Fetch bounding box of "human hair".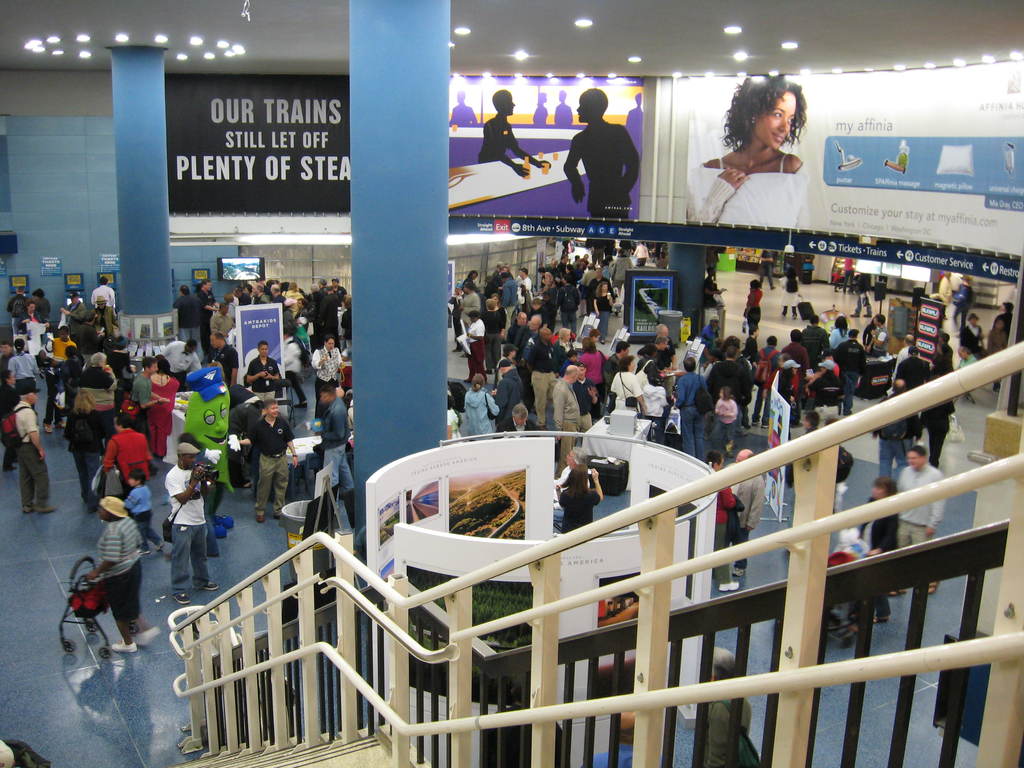
Bbox: (x1=262, y1=397, x2=276, y2=409).
